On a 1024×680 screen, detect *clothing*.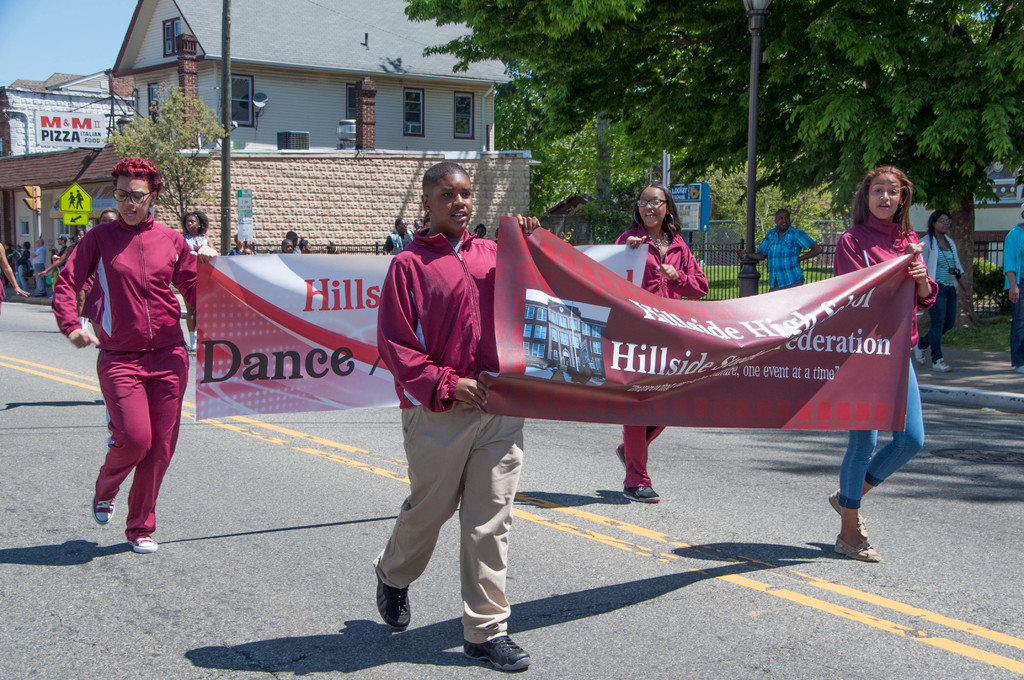
(181, 226, 214, 343).
